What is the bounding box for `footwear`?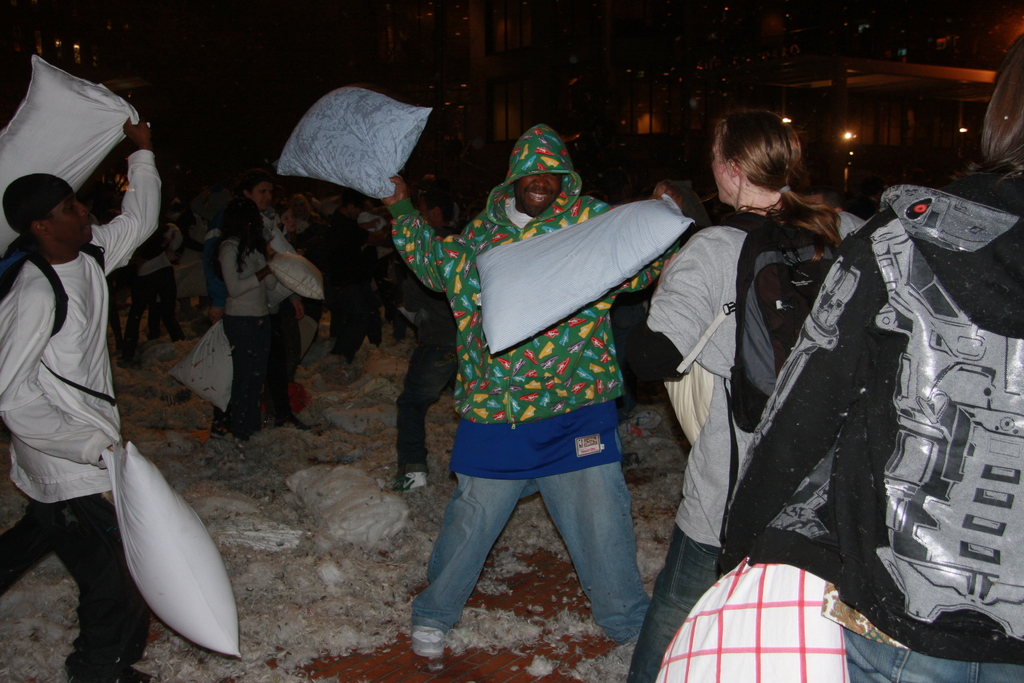
405, 621, 446, 657.
